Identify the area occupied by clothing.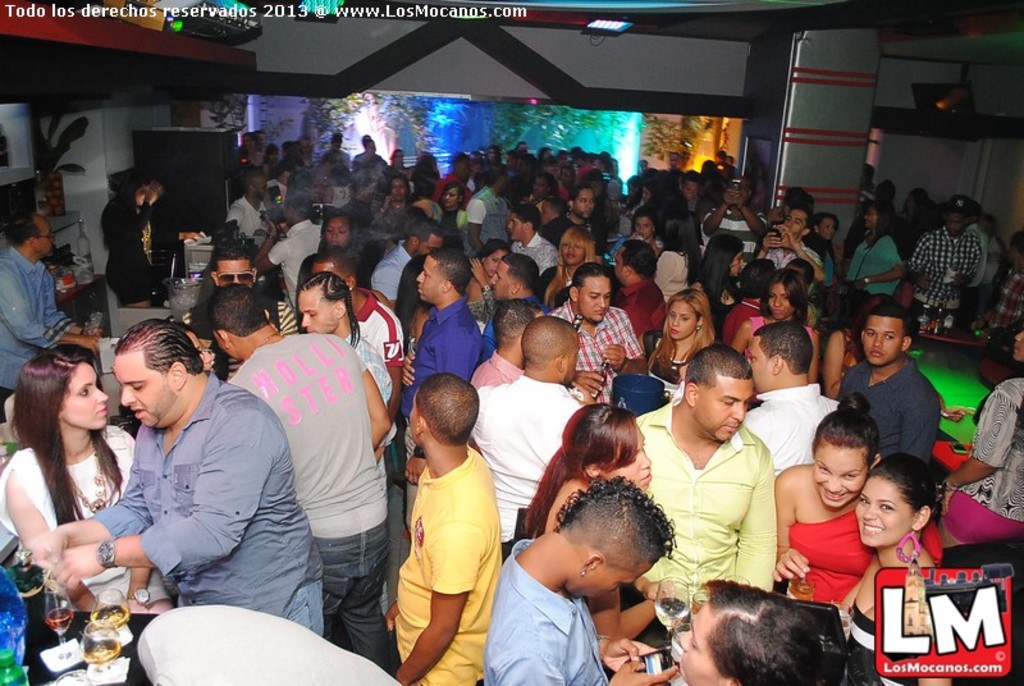
Area: box(4, 128, 1023, 379).
